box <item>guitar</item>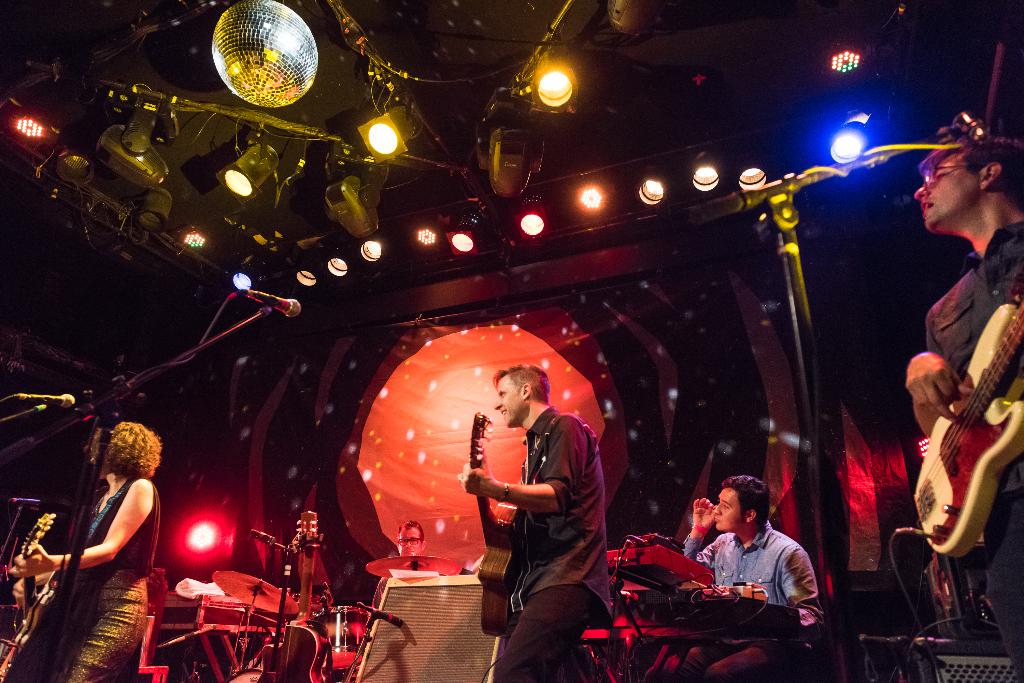
crop(913, 296, 1023, 556)
